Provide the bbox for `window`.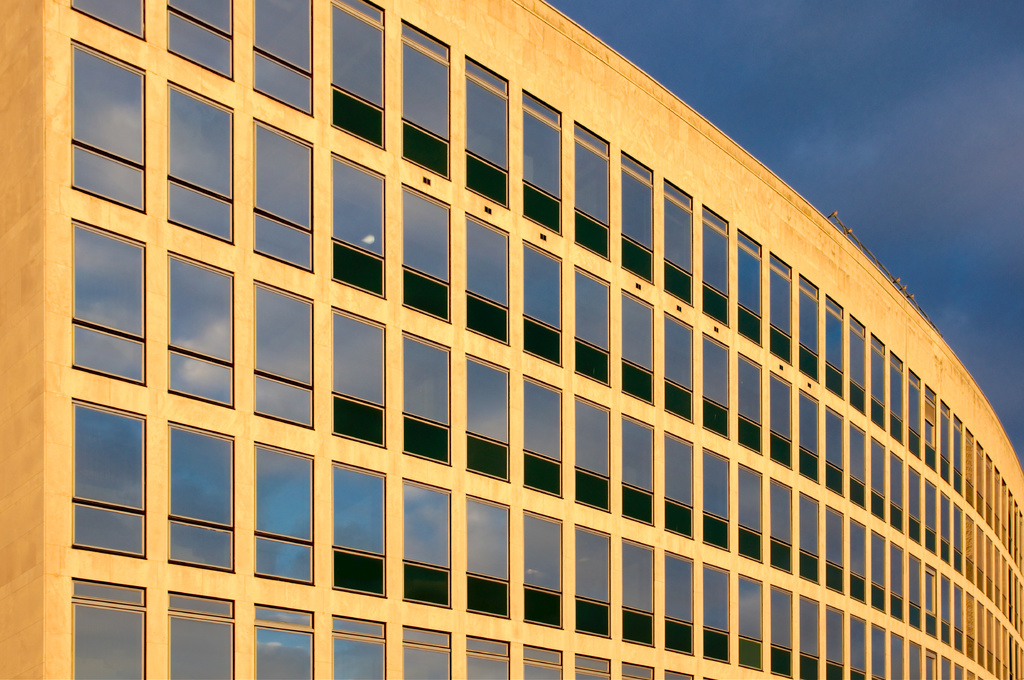
<region>330, 152, 388, 298</region>.
